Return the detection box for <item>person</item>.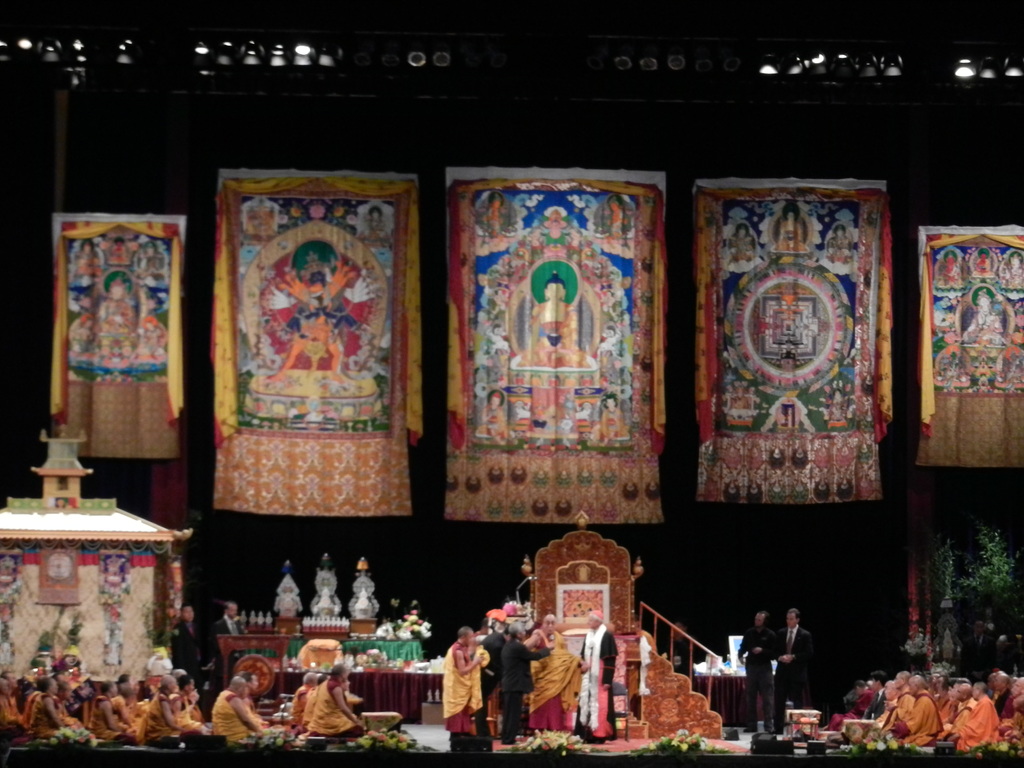
bbox(91, 273, 141, 357).
